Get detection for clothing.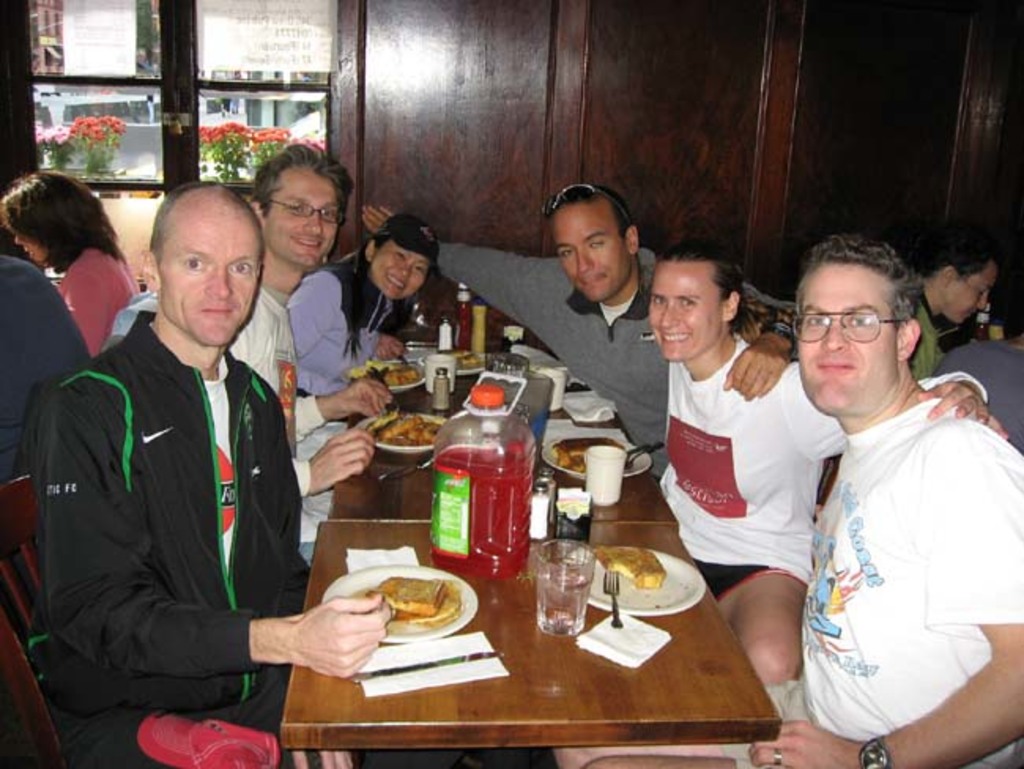
Detection: {"x1": 436, "y1": 243, "x2": 666, "y2": 482}.
